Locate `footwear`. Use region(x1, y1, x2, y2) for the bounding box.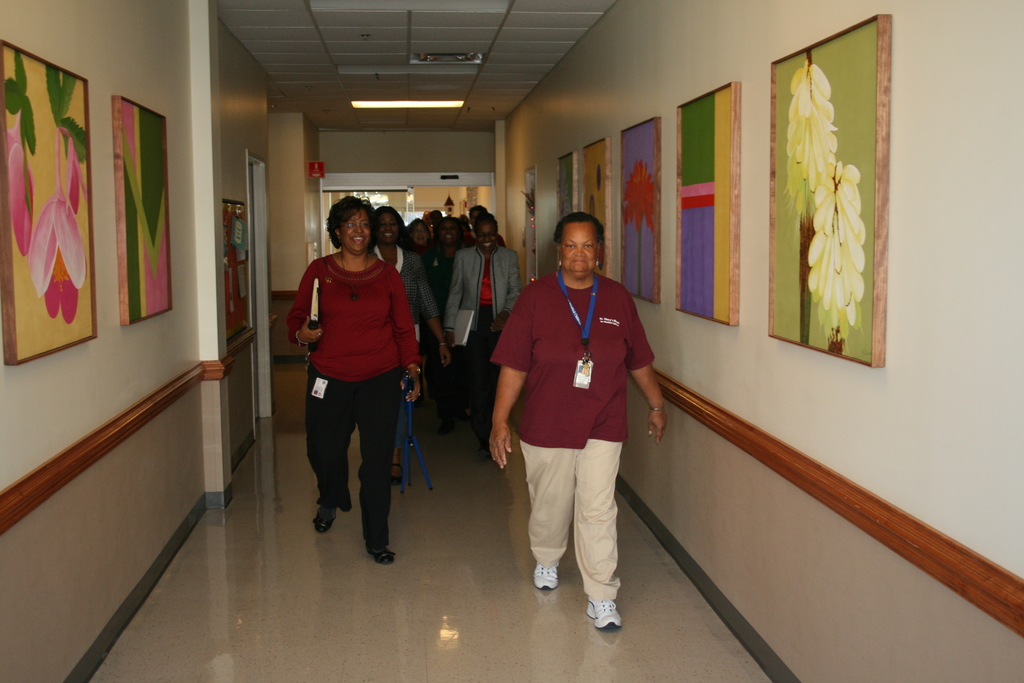
region(532, 564, 555, 593).
